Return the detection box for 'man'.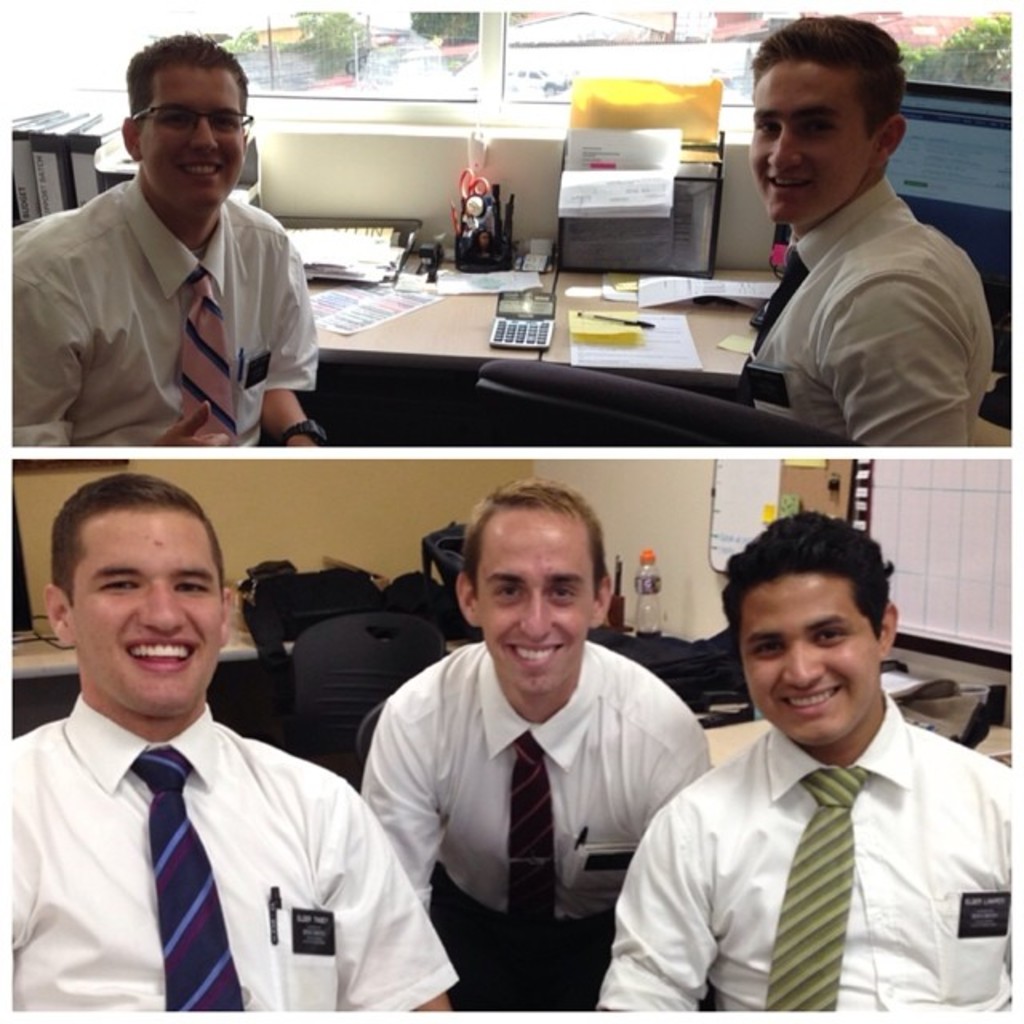
bbox(14, 26, 326, 446).
